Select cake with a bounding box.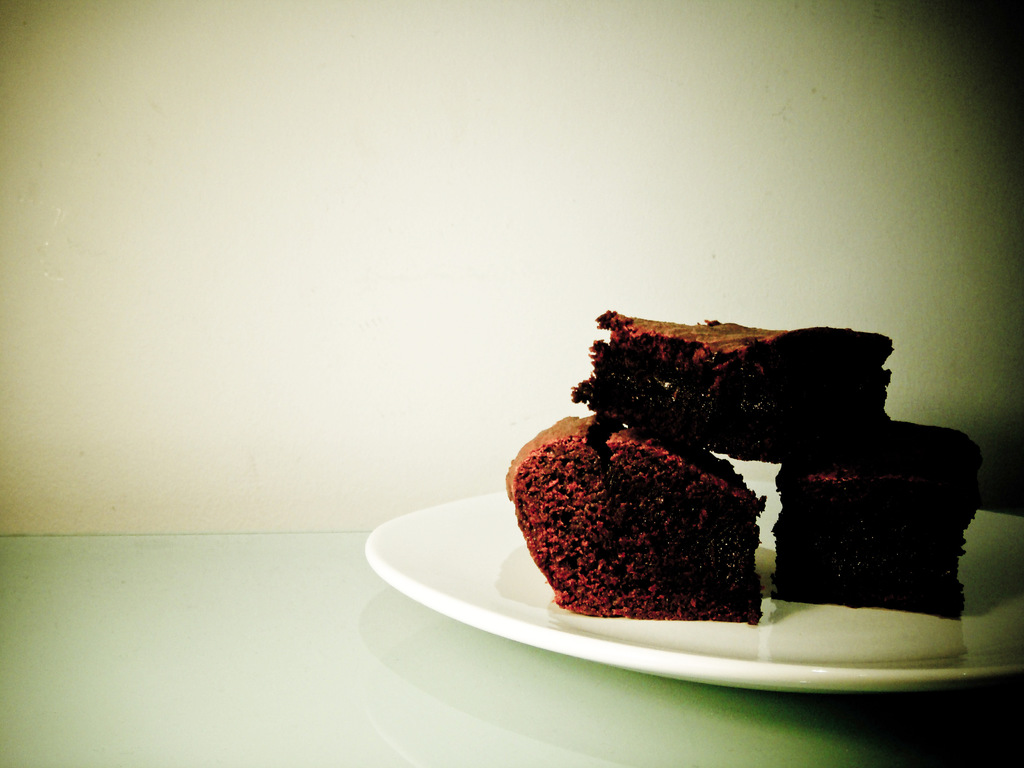
x1=568 y1=309 x2=892 y2=463.
